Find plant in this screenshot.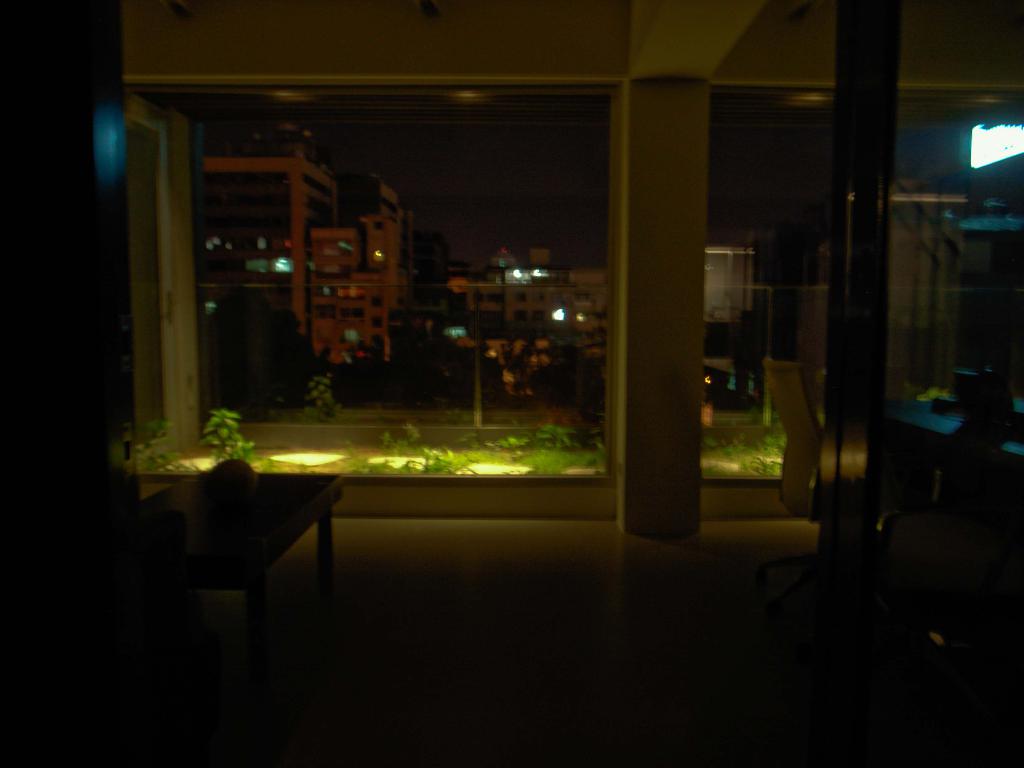
The bounding box for plant is pyautogui.locateOnScreen(379, 431, 411, 455).
